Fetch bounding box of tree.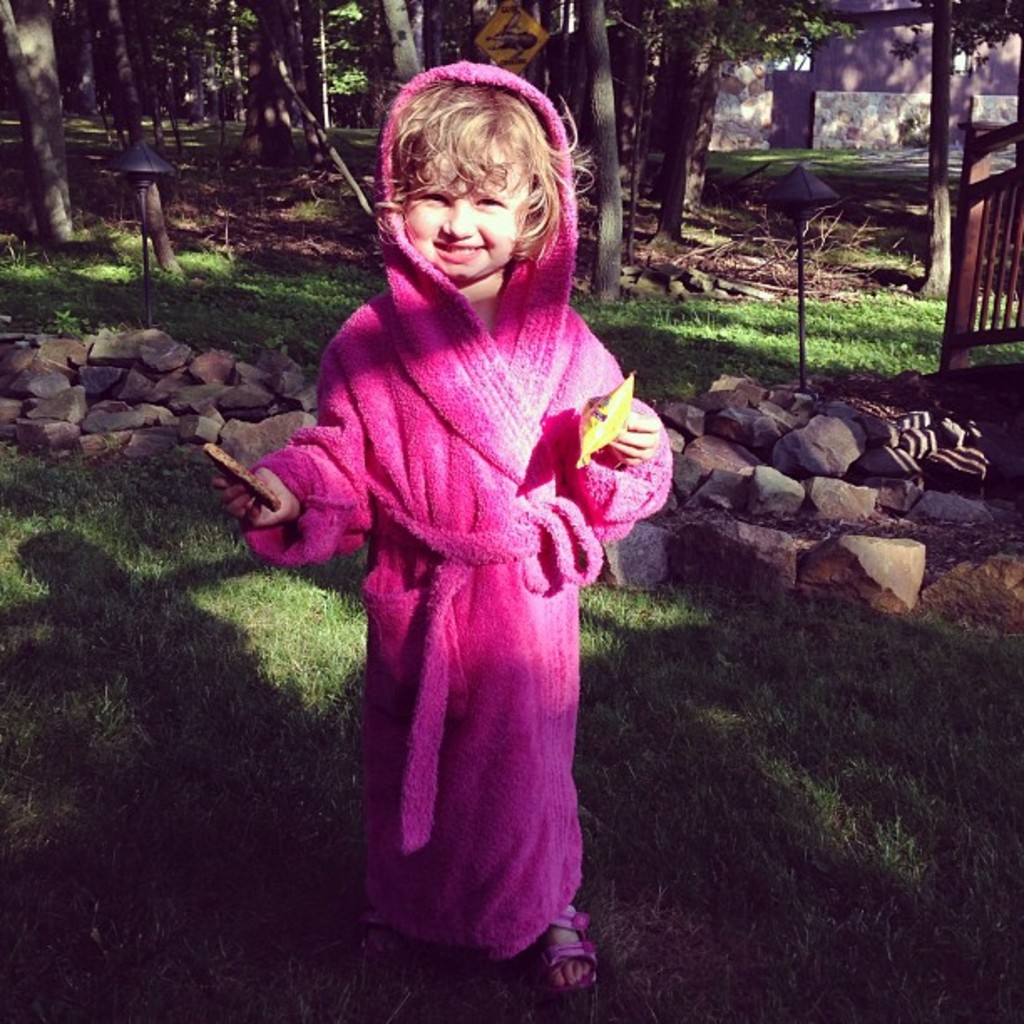
Bbox: region(636, 0, 828, 258).
